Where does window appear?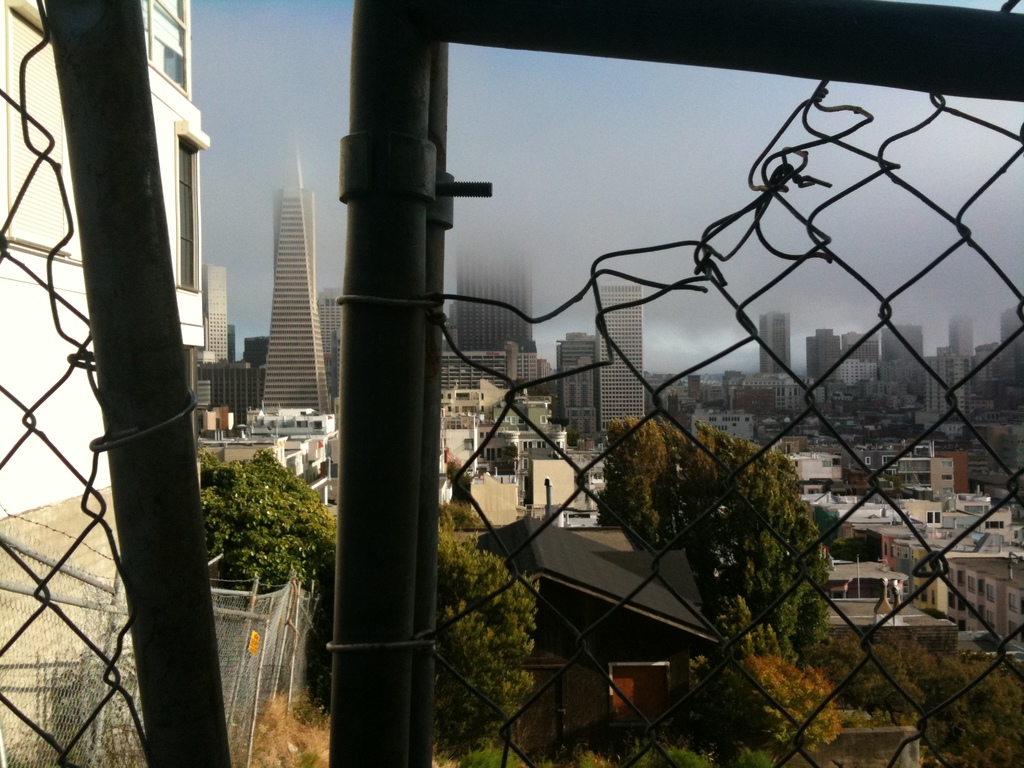
Appears at l=985, t=606, r=996, b=628.
